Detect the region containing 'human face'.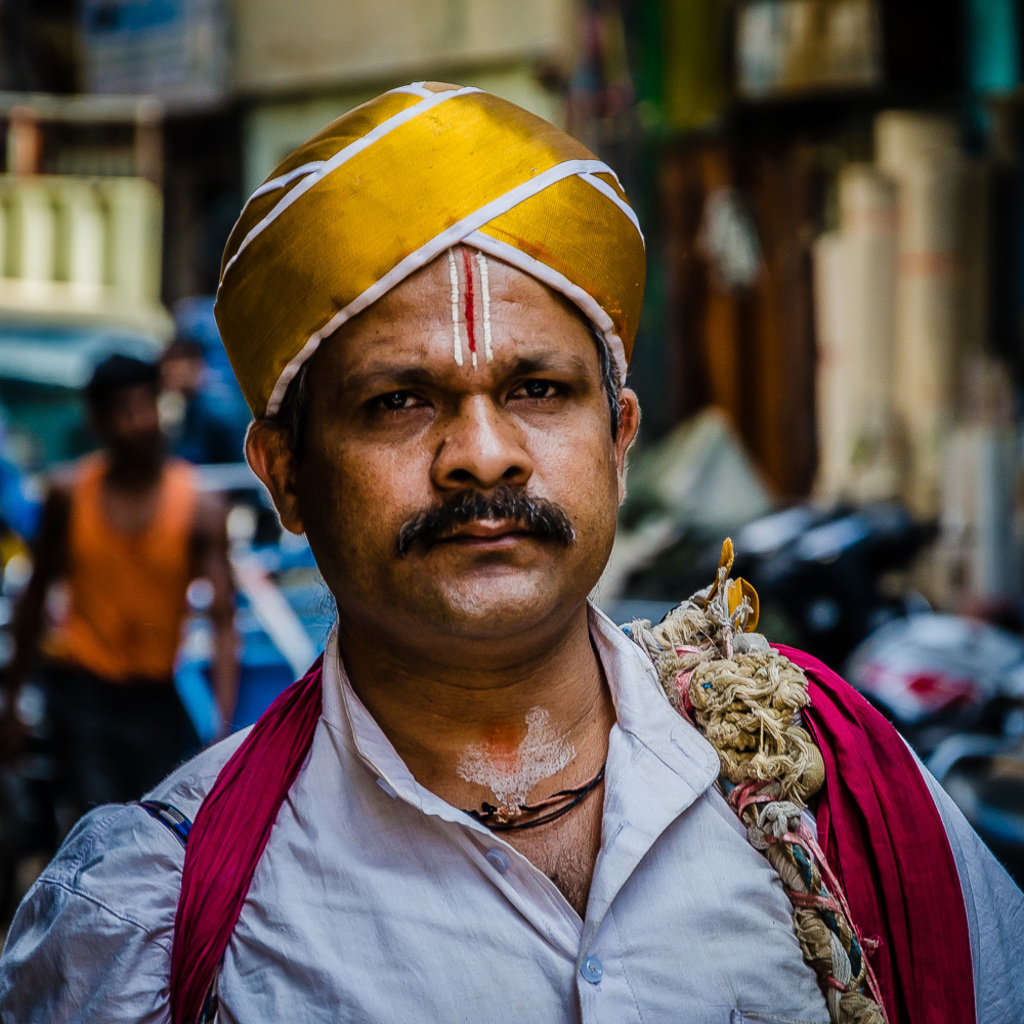
[287, 246, 613, 662].
